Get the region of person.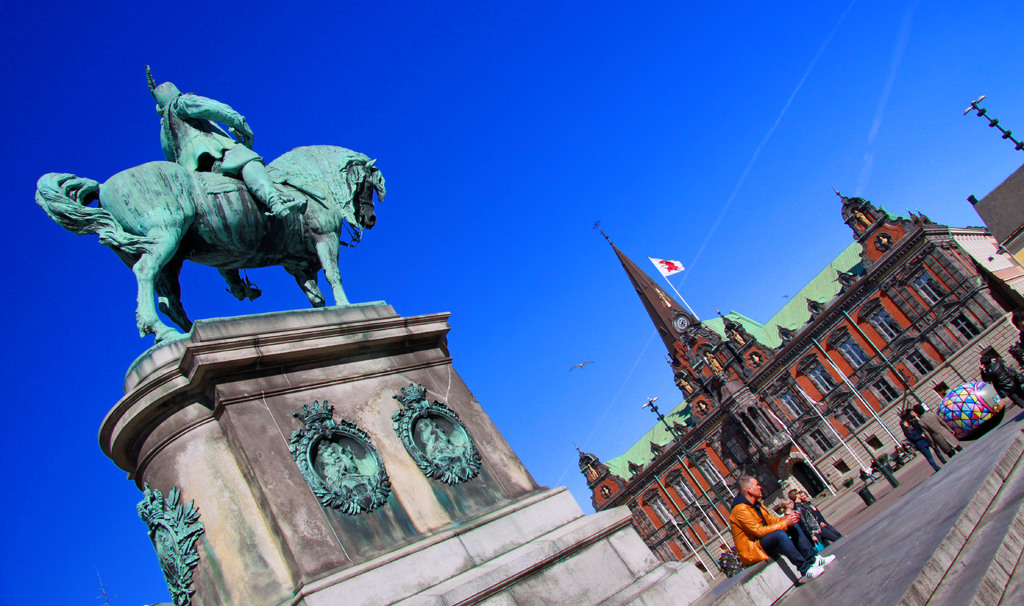
crop(910, 408, 950, 466).
